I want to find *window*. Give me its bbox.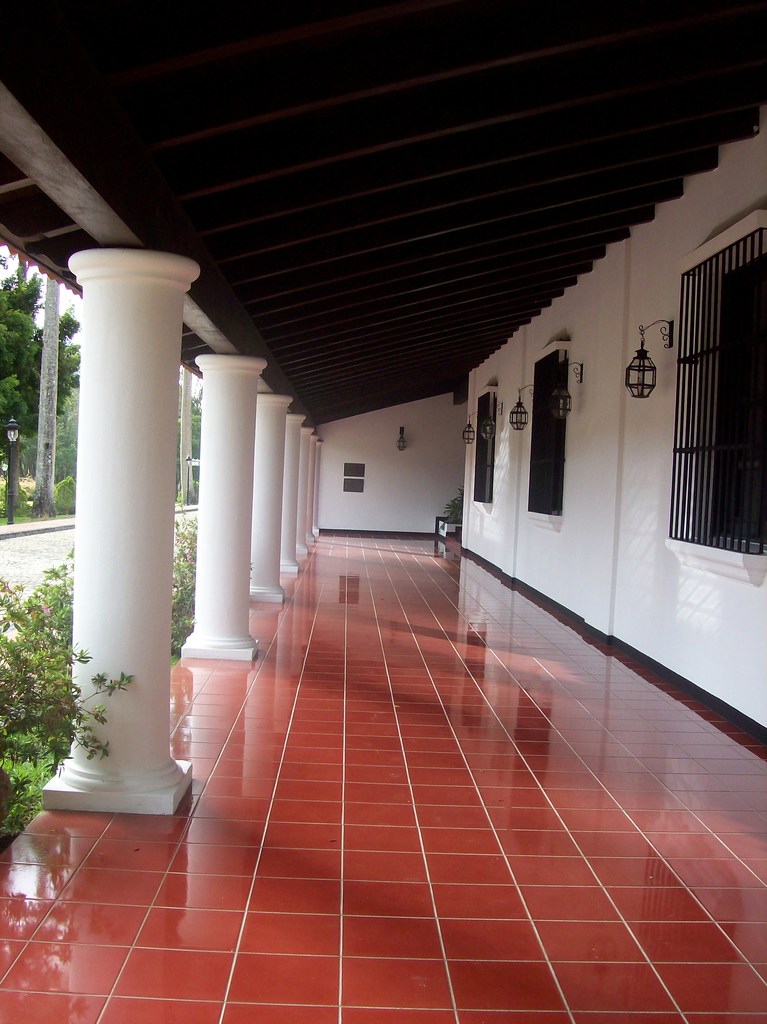
region(531, 350, 561, 515).
